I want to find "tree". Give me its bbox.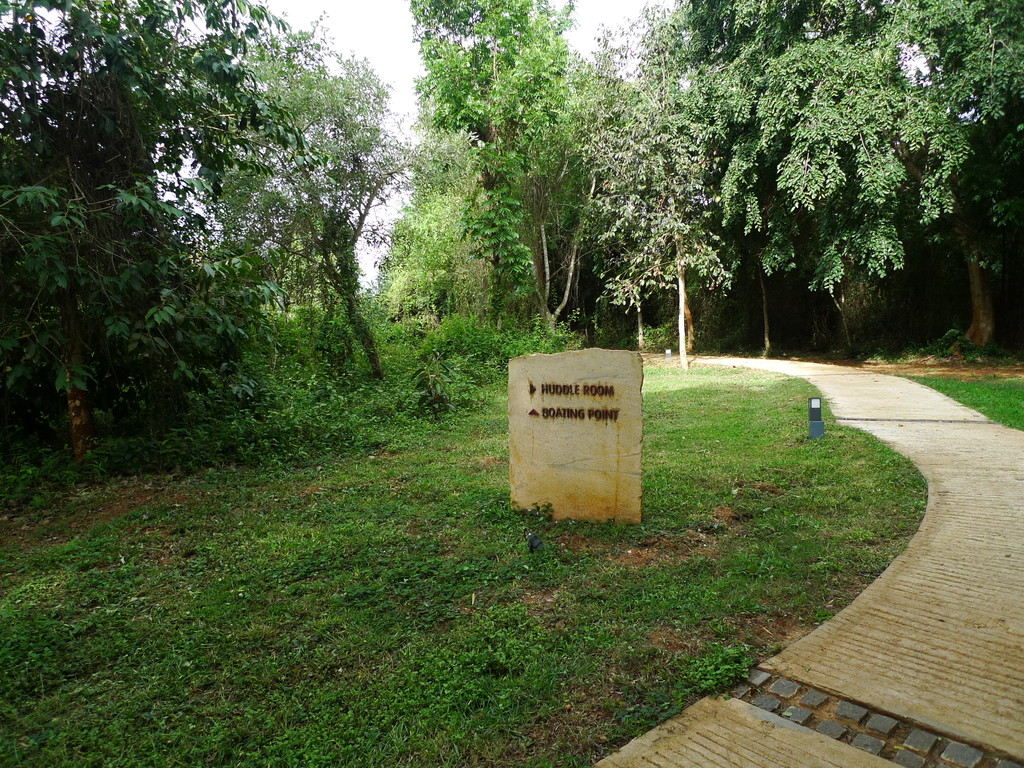
x1=526, y1=51, x2=998, y2=358.
